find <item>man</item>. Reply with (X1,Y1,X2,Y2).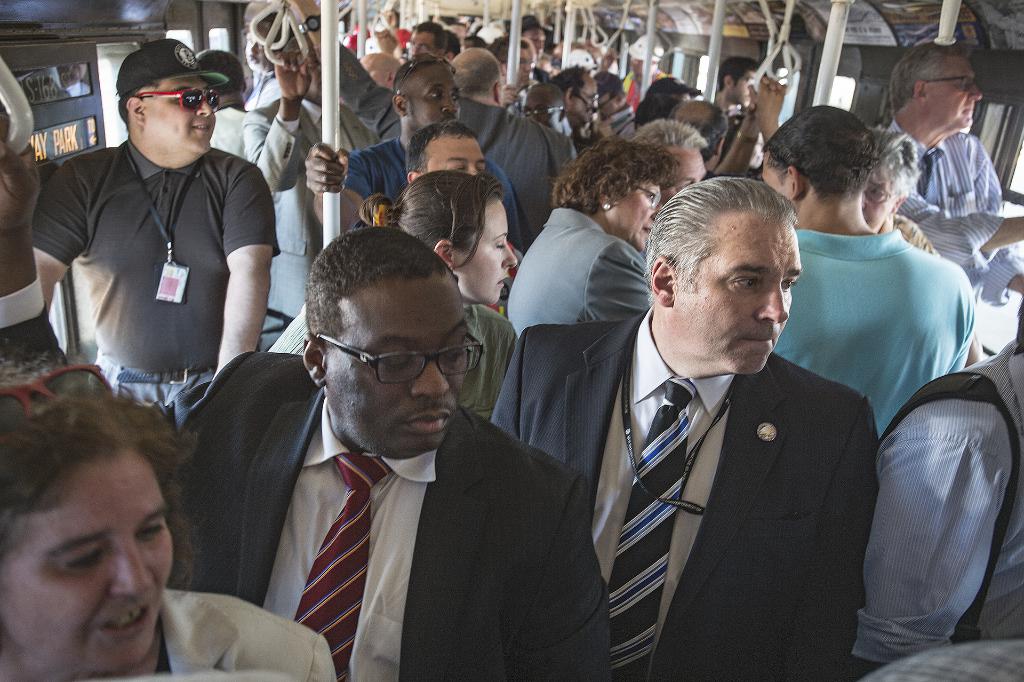
(623,118,713,229).
